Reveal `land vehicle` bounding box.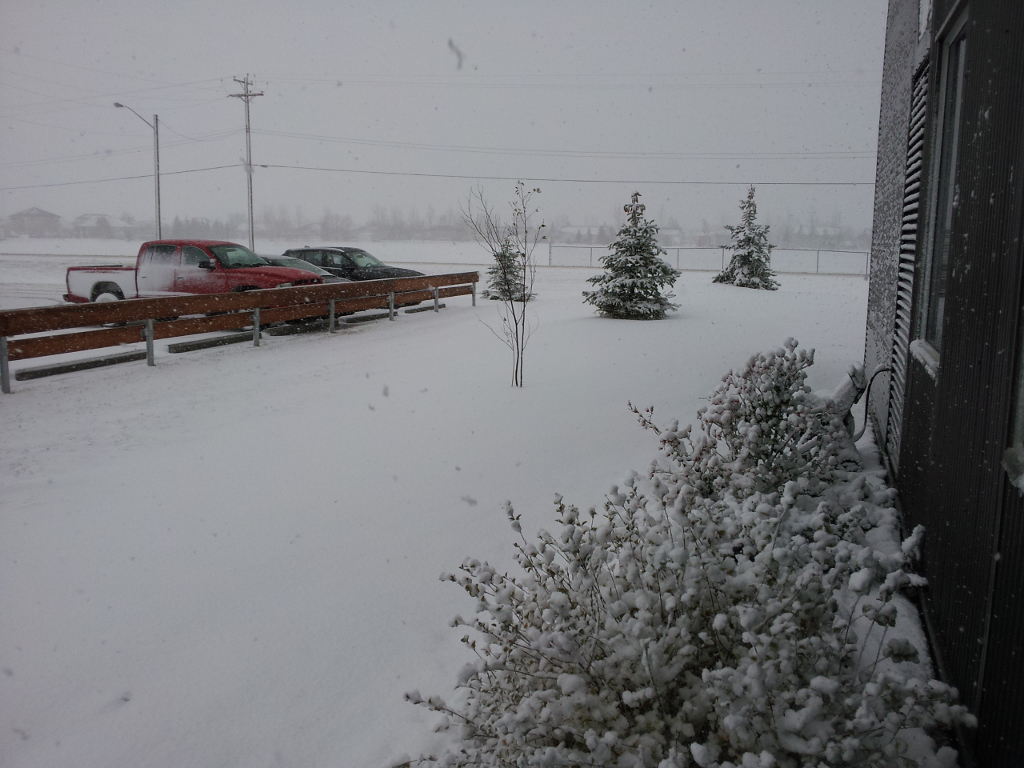
Revealed: l=283, t=239, r=427, b=308.
